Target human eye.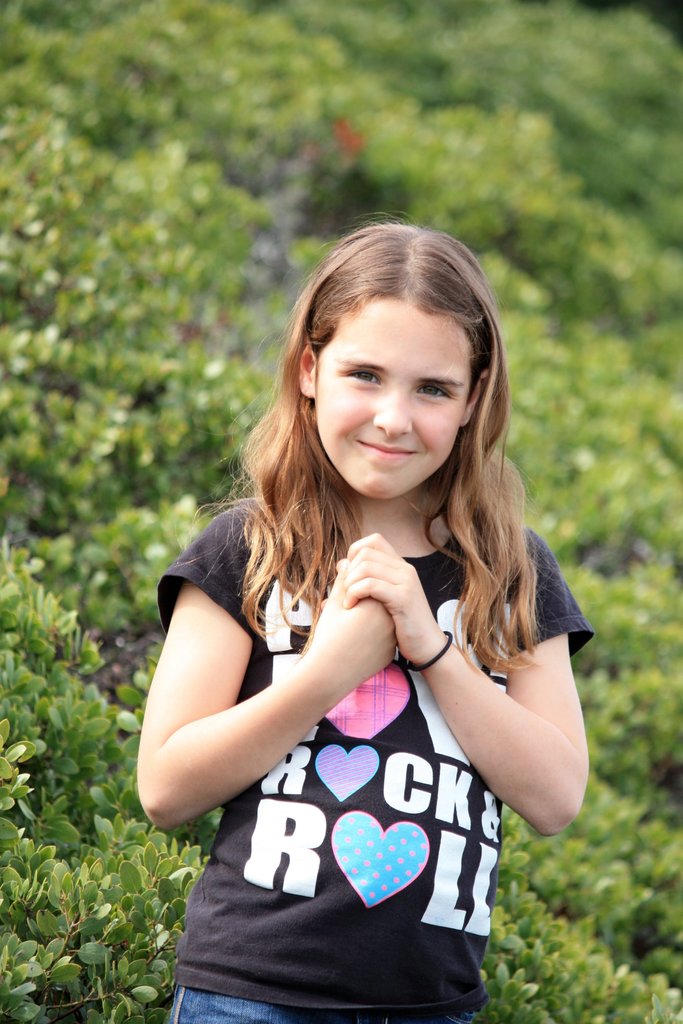
Target region: [341,366,383,387].
